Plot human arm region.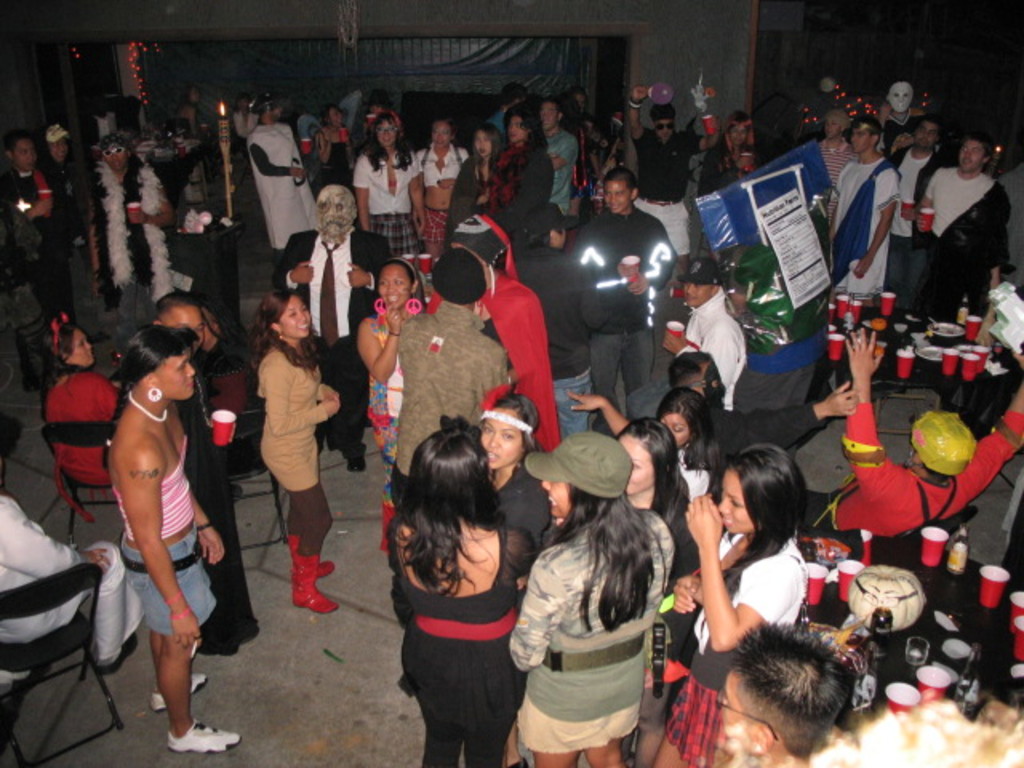
Plotted at pyautogui.locateOnScreen(357, 302, 397, 389).
